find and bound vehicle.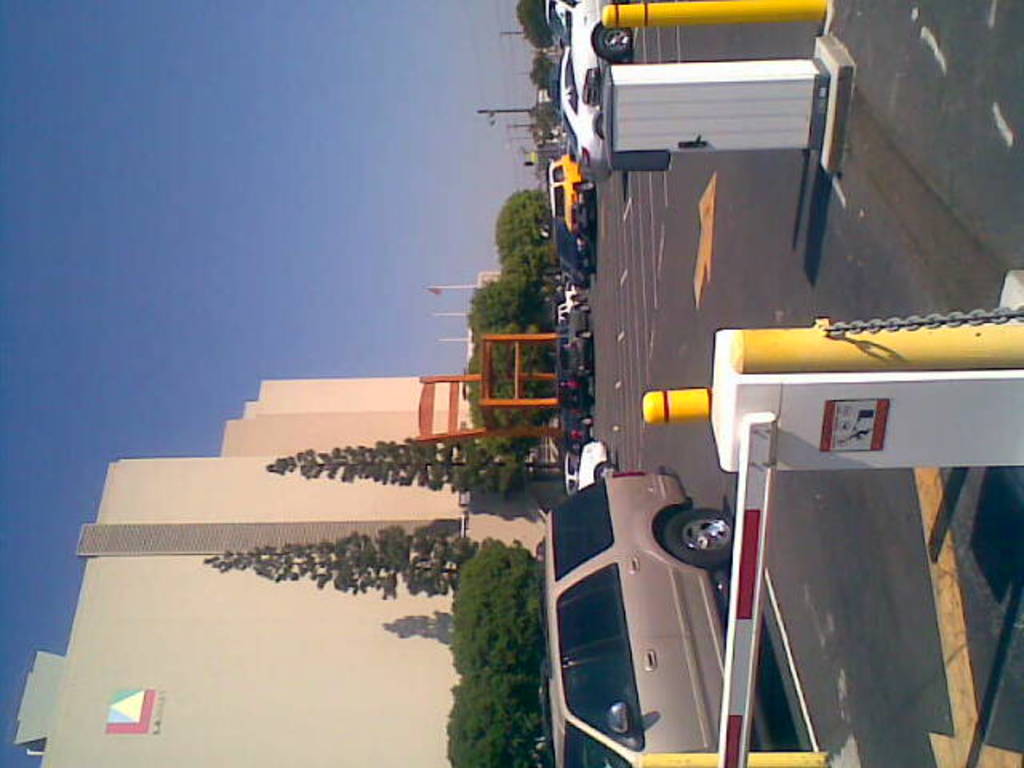
Bound: x1=544, y1=0, x2=637, y2=98.
